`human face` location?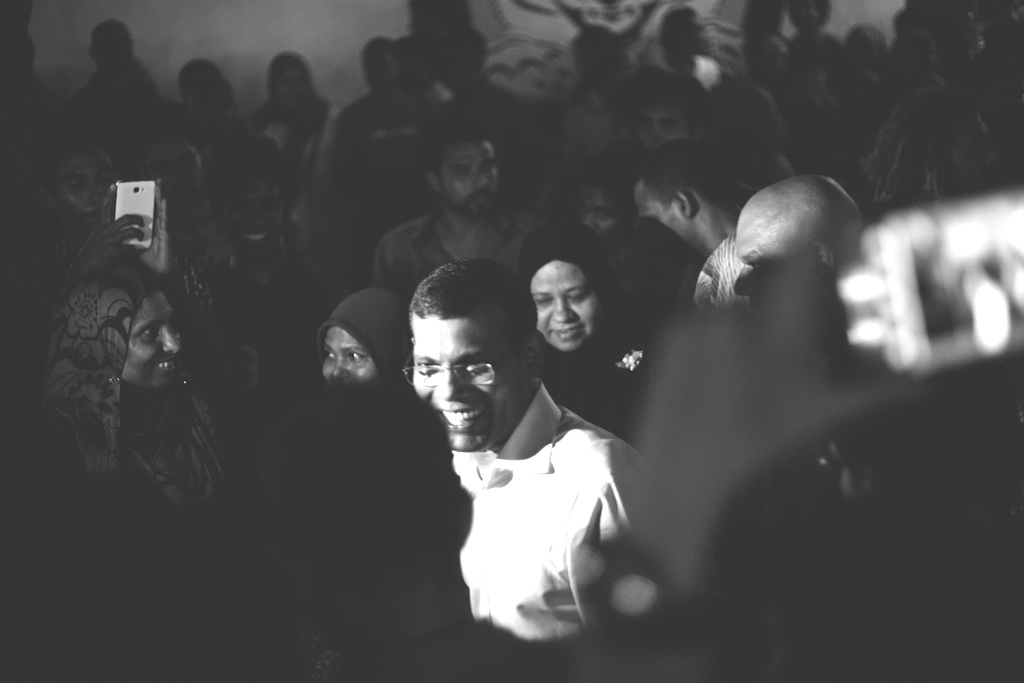
<bbox>582, 185, 623, 243</bbox>
